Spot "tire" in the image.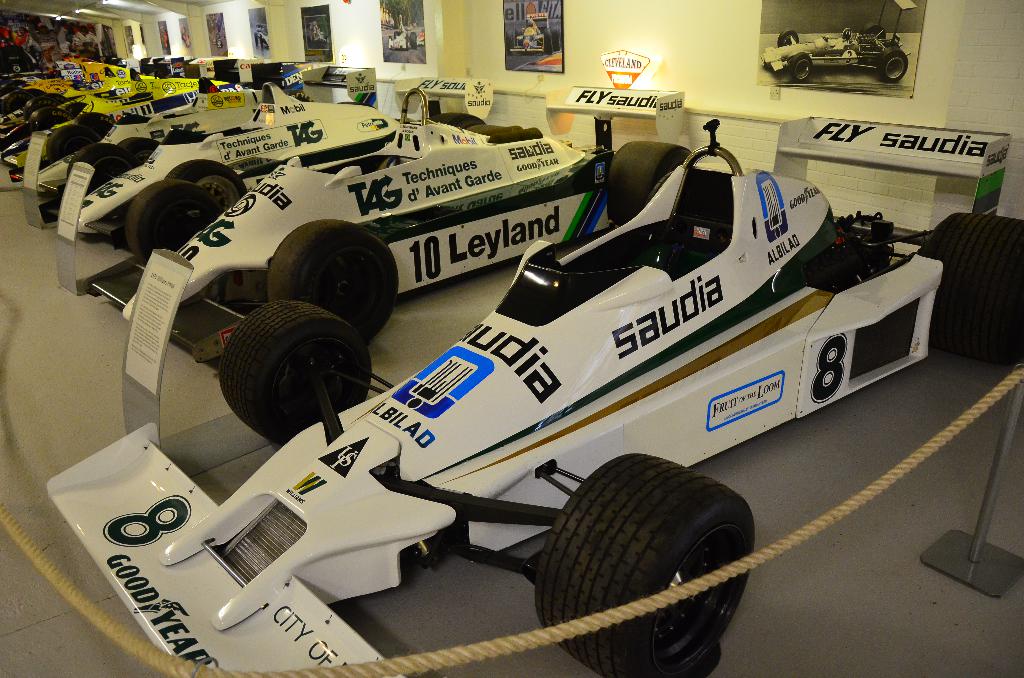
"tire" found at [1, 80, 26, 95].
